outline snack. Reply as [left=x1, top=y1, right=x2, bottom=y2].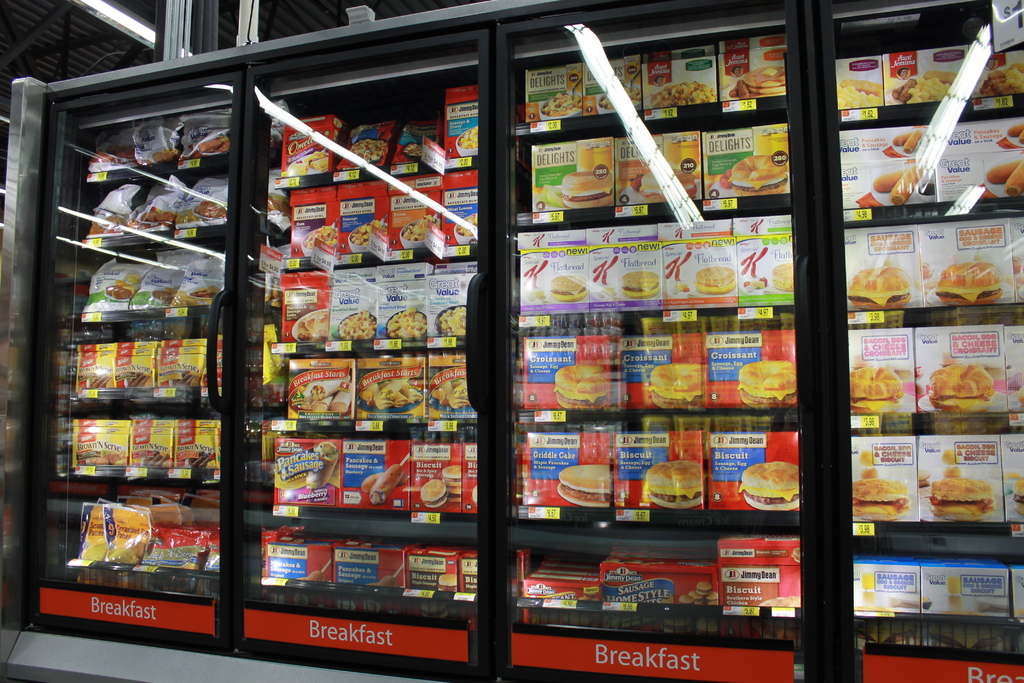
[left=339, top=311, right=377, bottom=340].
